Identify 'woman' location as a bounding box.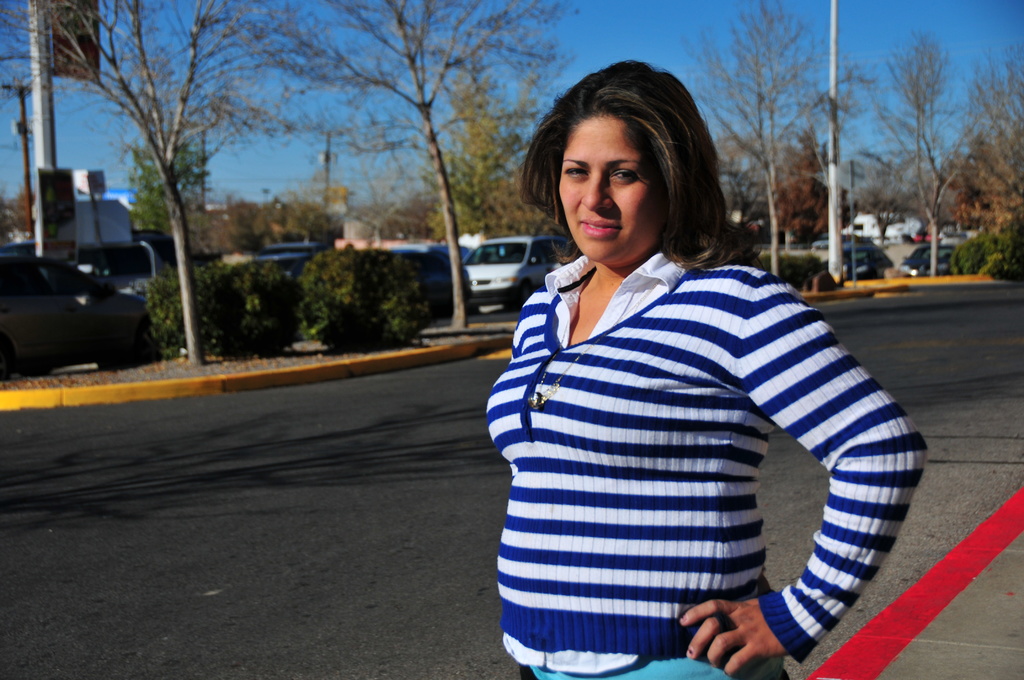
bbox(490, 54, 914, 679).
